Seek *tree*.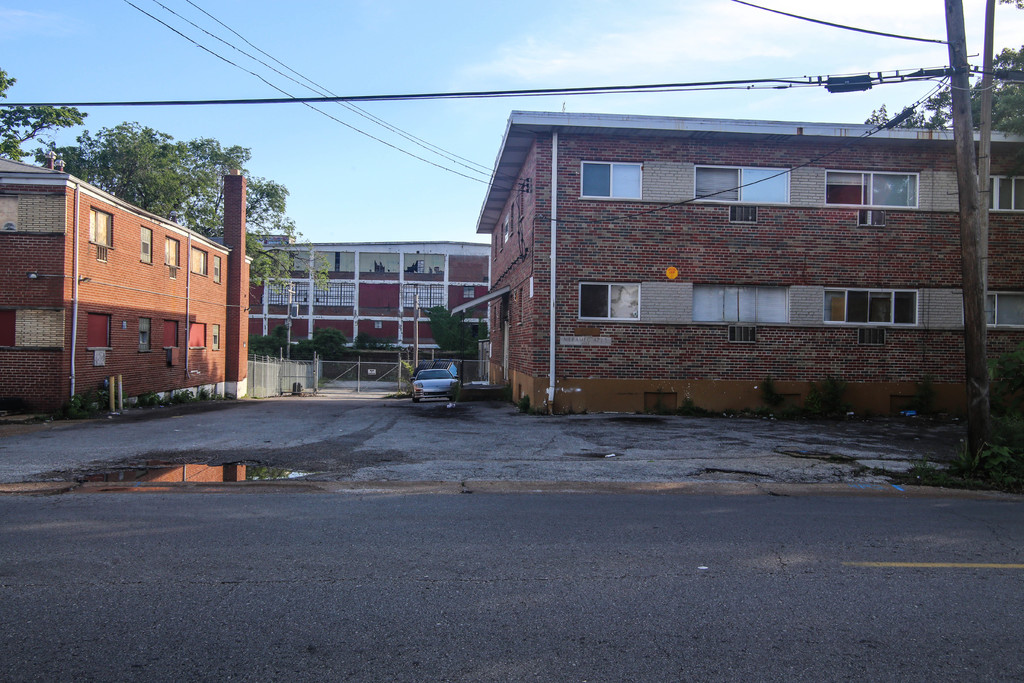
[left=64, top=117, right=301, bottom=294].
